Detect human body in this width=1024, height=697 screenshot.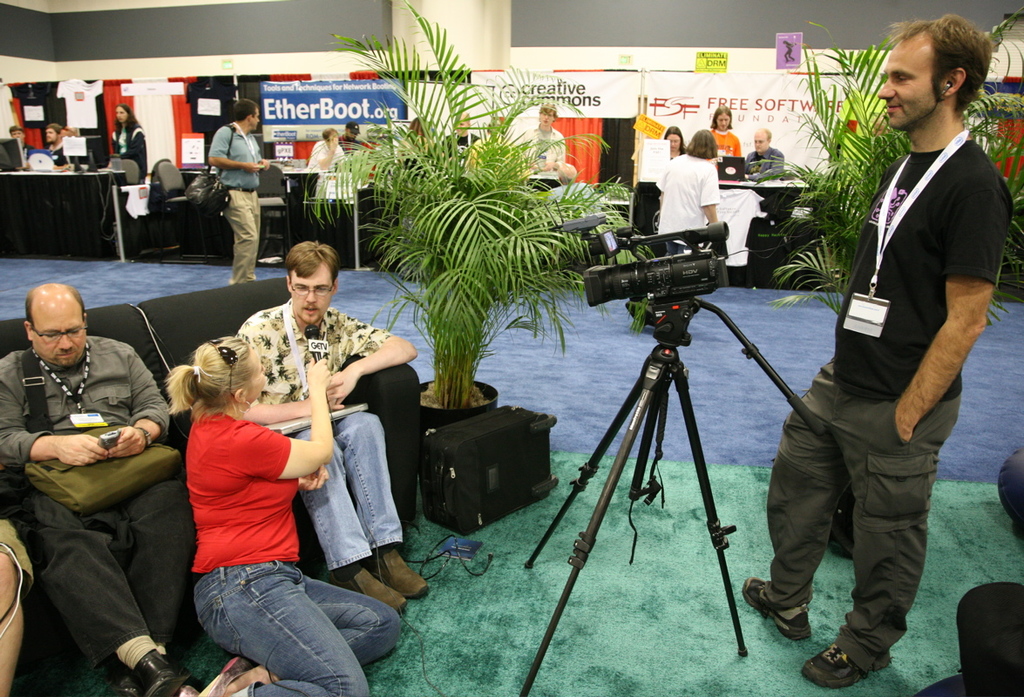
Detection: [237, 234, 424, 624].
